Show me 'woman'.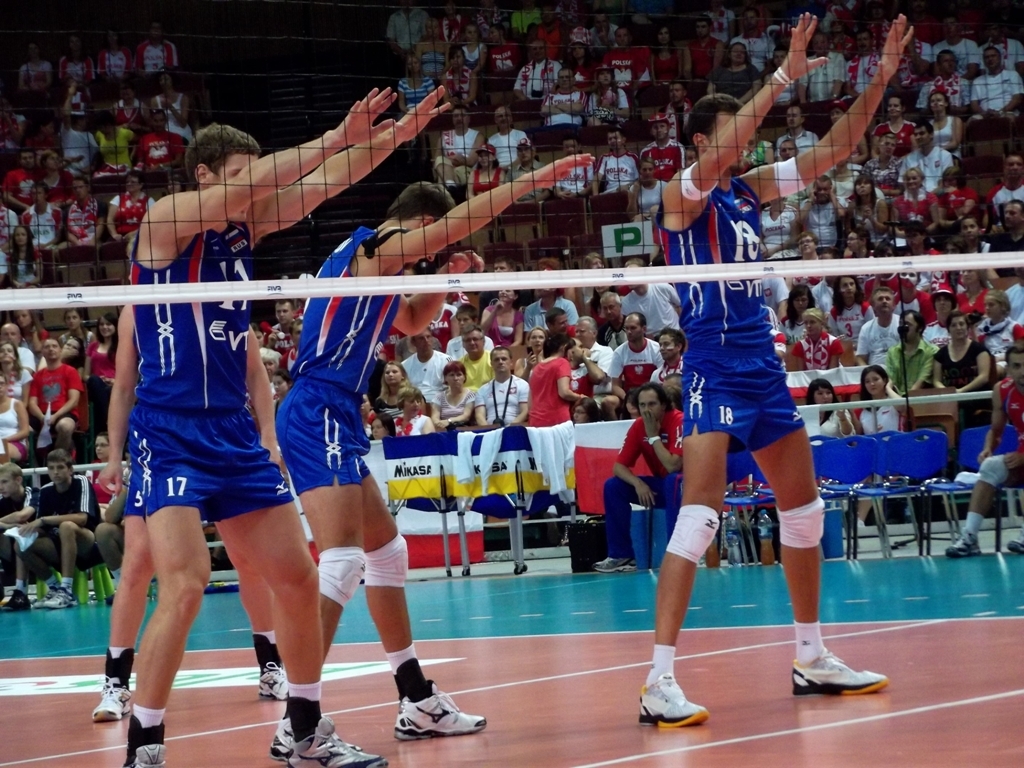
'woman' is here: BBox(367, 413, 394, 443).
